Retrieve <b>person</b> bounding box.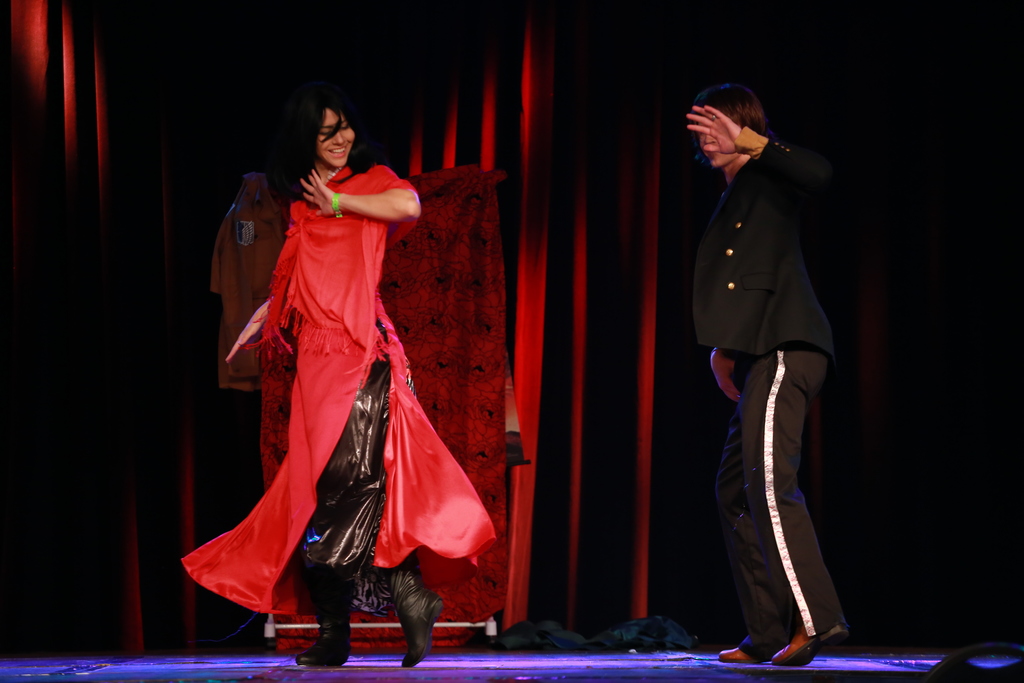
Bounding box: (x1=178, y1=81, x2=500, y2=671).
